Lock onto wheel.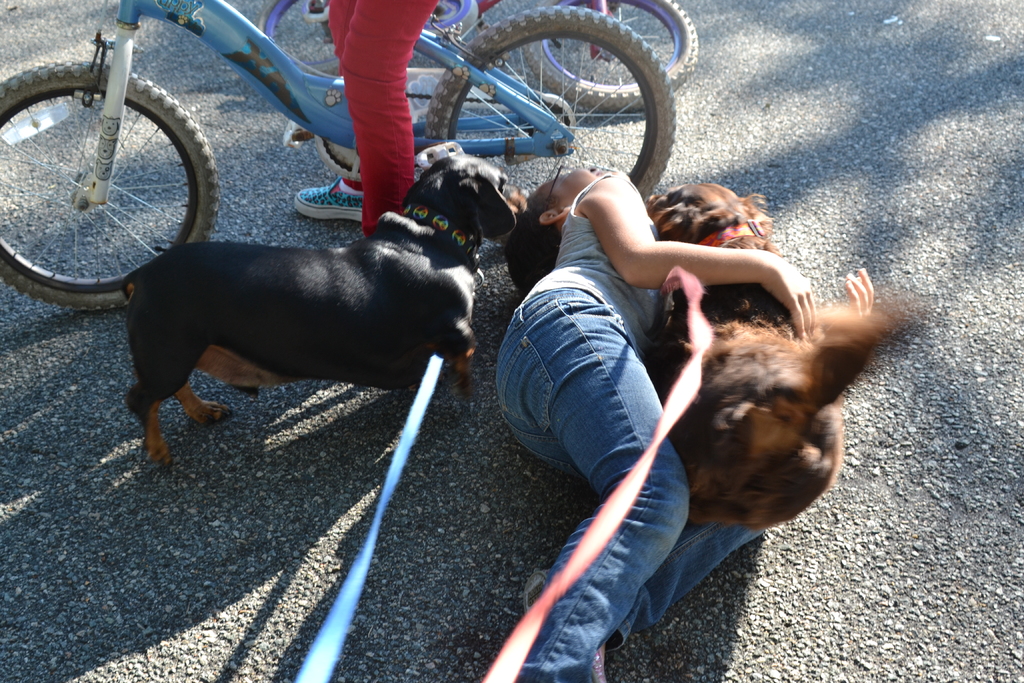
Locked: rect(525, 0, 705, 111).
